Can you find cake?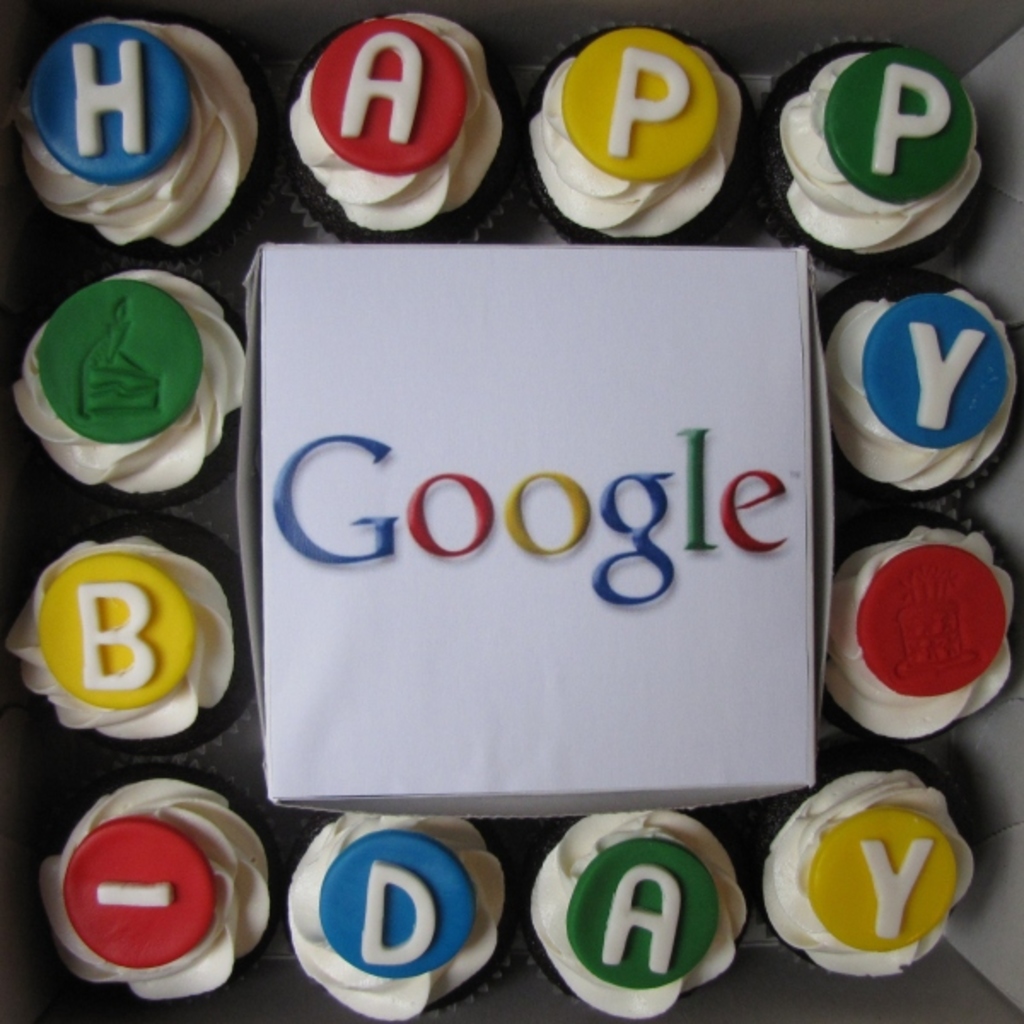
Yes, bounding box: (x1=275, y1=10, x2=515, y2=251).
